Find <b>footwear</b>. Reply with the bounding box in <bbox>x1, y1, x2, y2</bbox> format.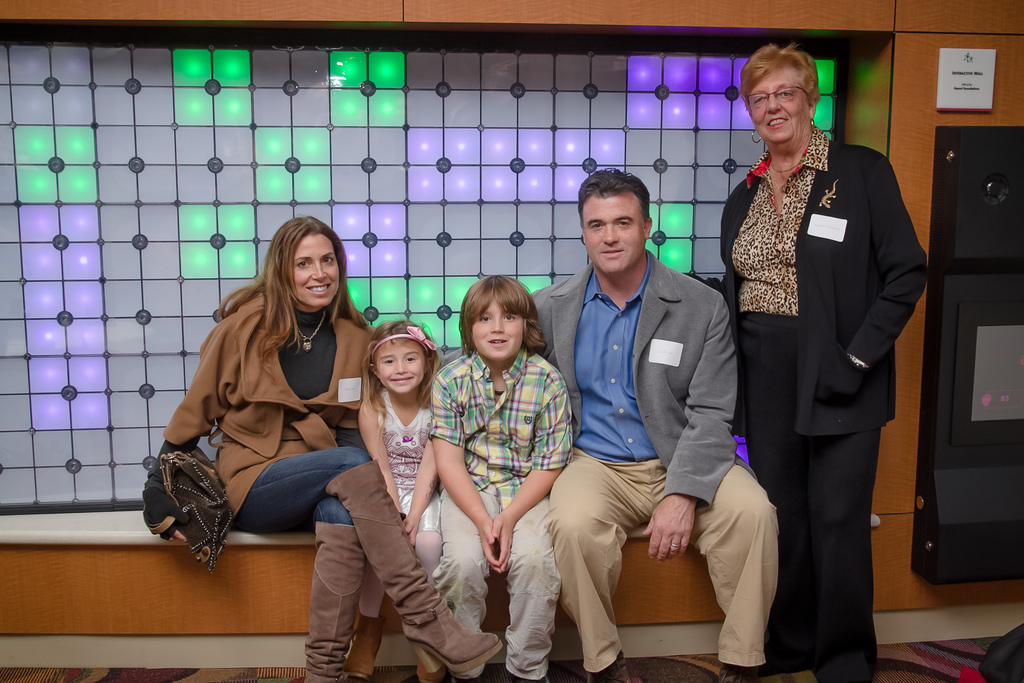
<bbox>348, 623, 387, 679</bbox>.
